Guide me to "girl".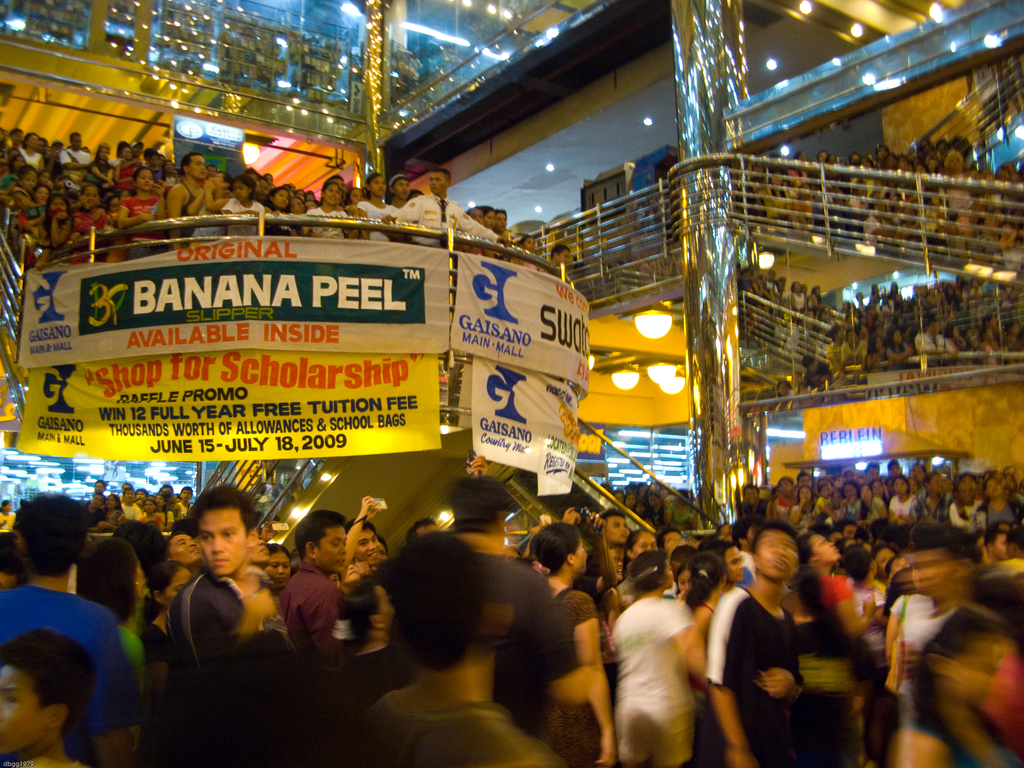
Guidance: (left=121, top=167, right=161, bottom=257).
